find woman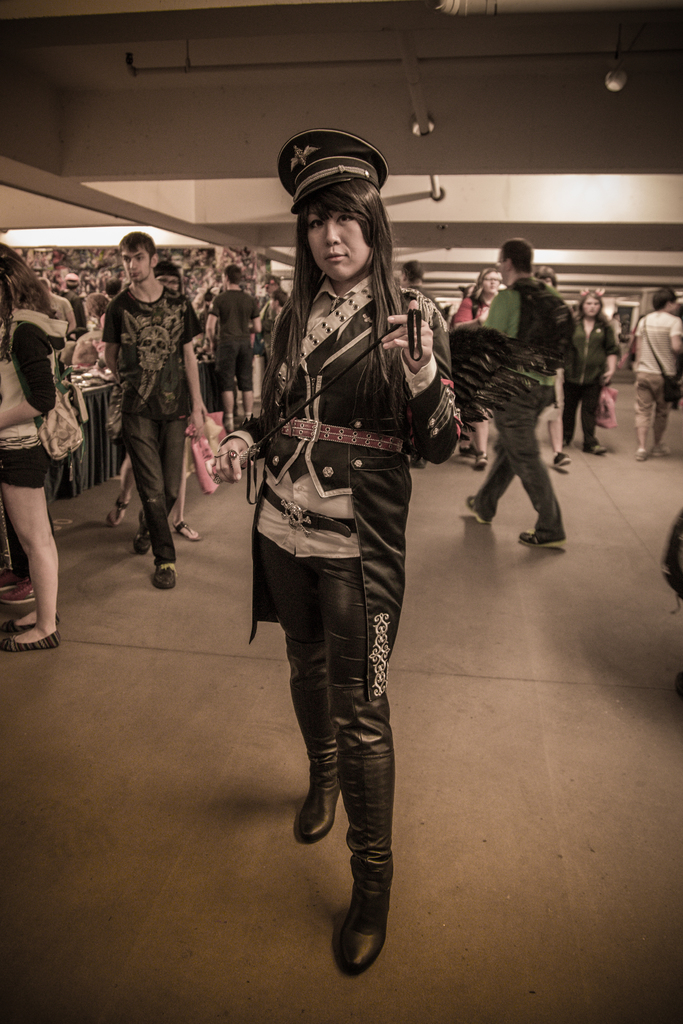
box=[449, 266, 511, 468]
